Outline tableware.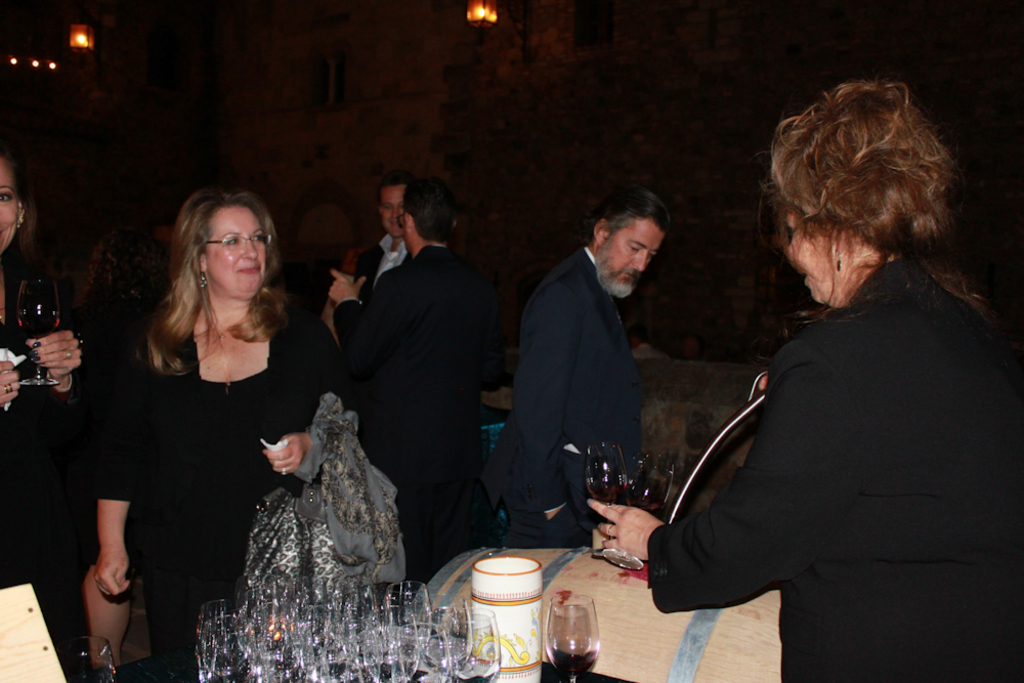
Outline: crop(585, 441, 632, 558).
